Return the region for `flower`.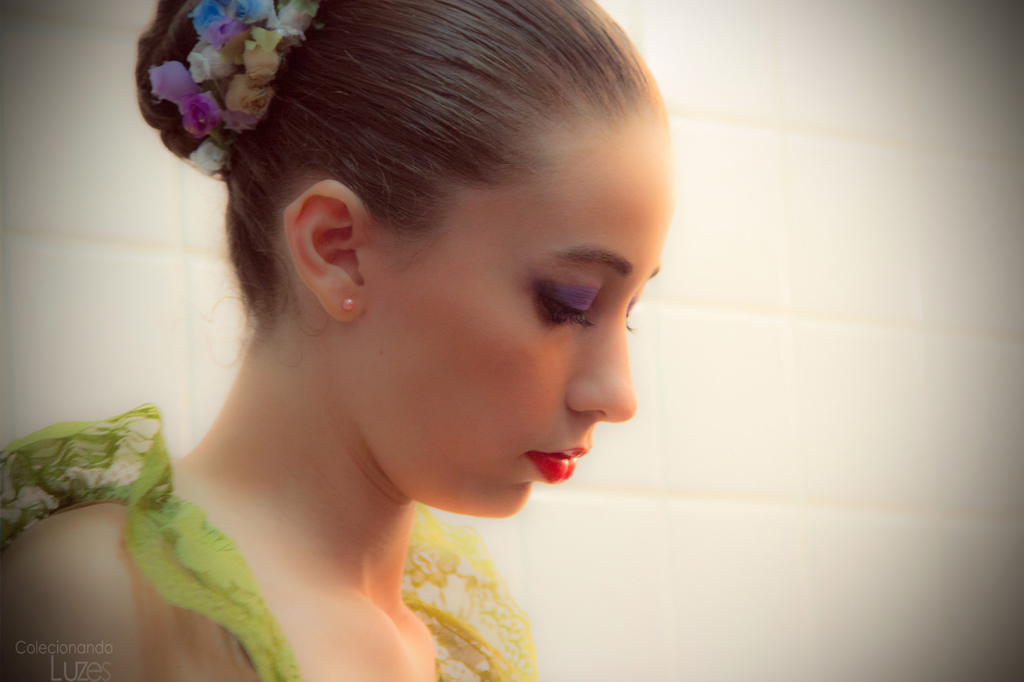
<bbox>232, 0, 272, 29</bbox>.
